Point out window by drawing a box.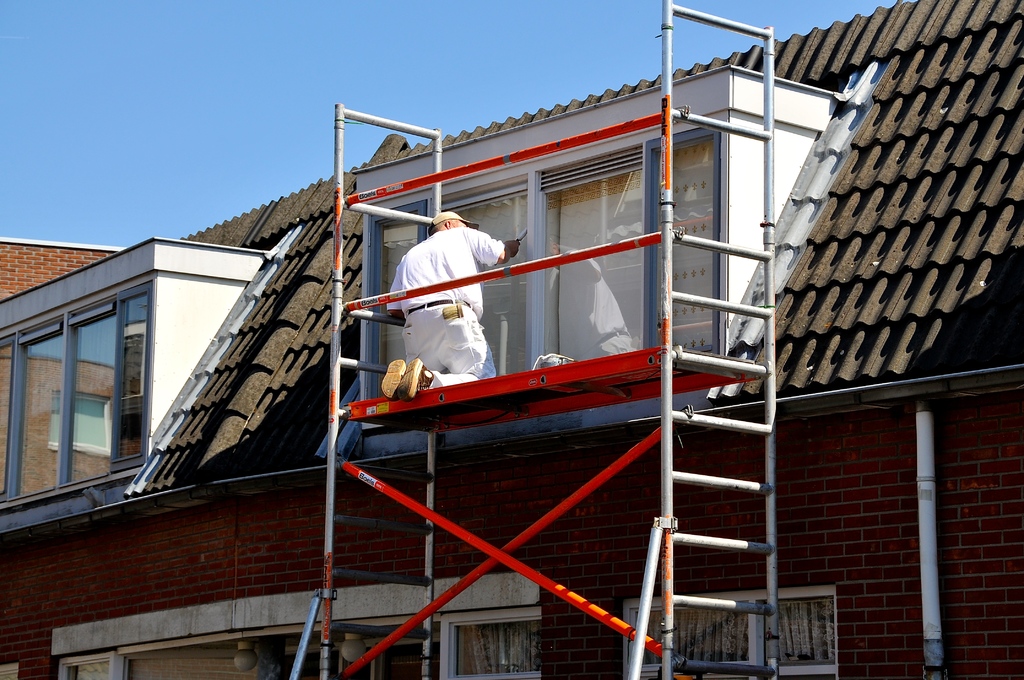
(left=0, top=285, right=154, bottom=504).
